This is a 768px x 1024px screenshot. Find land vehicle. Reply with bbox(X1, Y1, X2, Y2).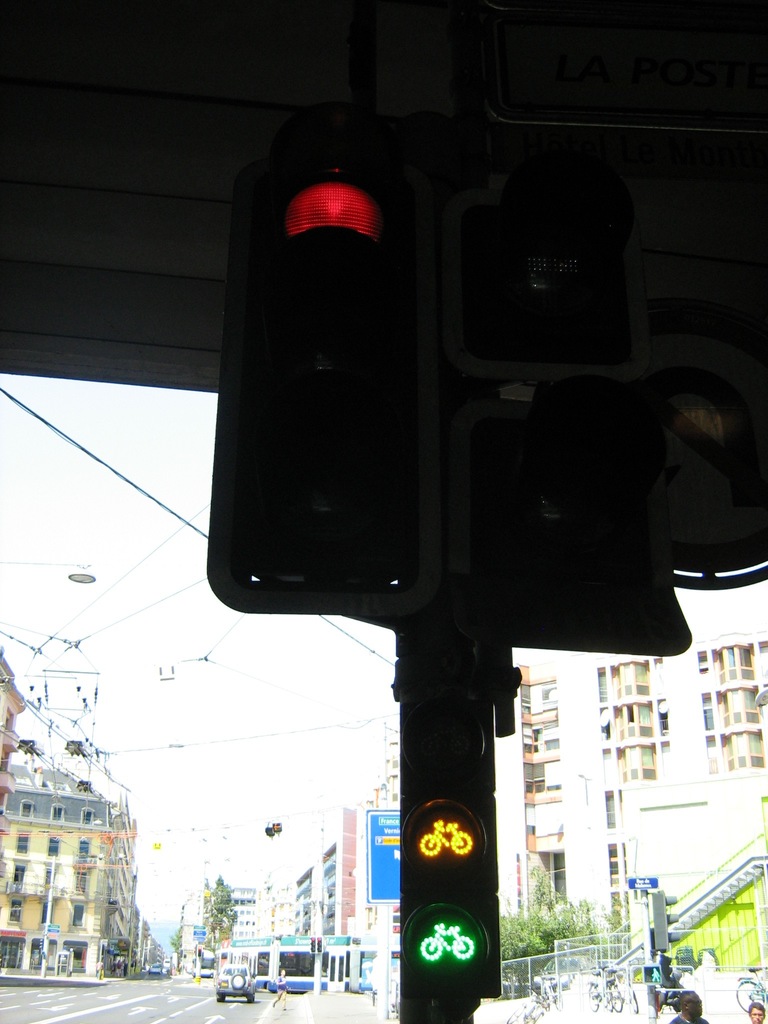
bbox(420, 824, 471, 853).
